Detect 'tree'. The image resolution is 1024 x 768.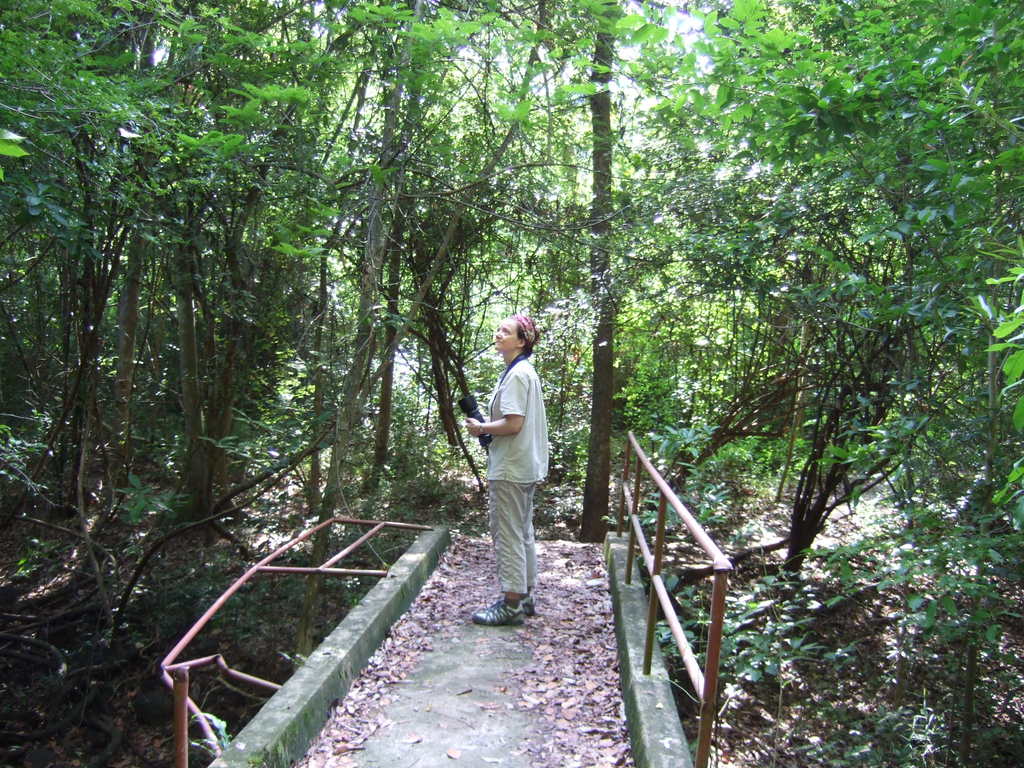
pyautogui.locateOnScreen(568, 0, 808, 541).
